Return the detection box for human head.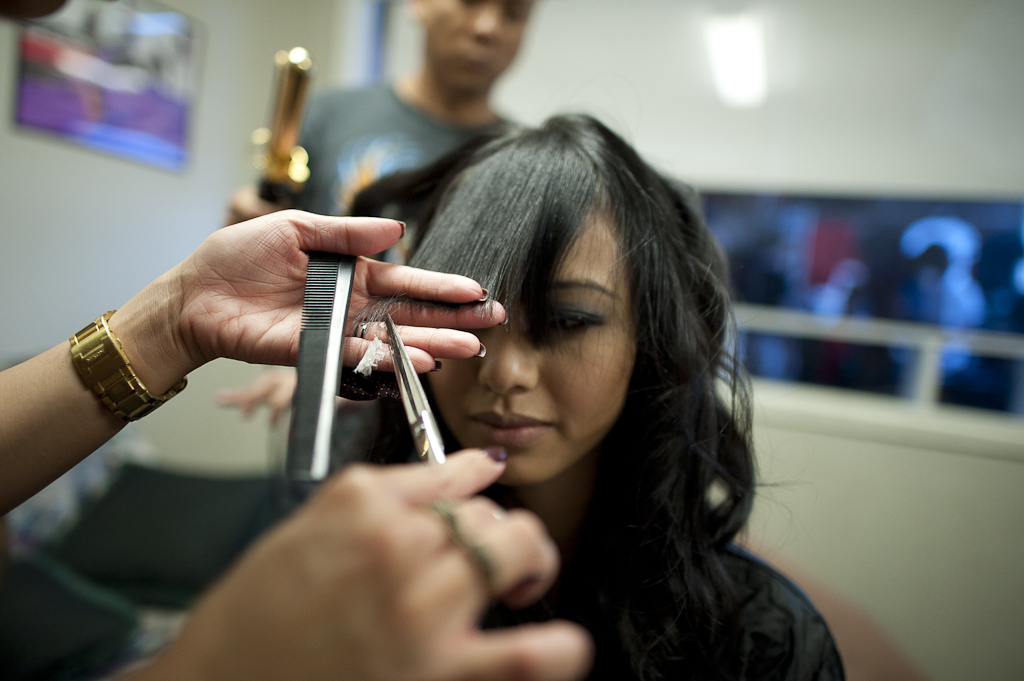
(x1=409, y1=0, x2=533, y2=90).
